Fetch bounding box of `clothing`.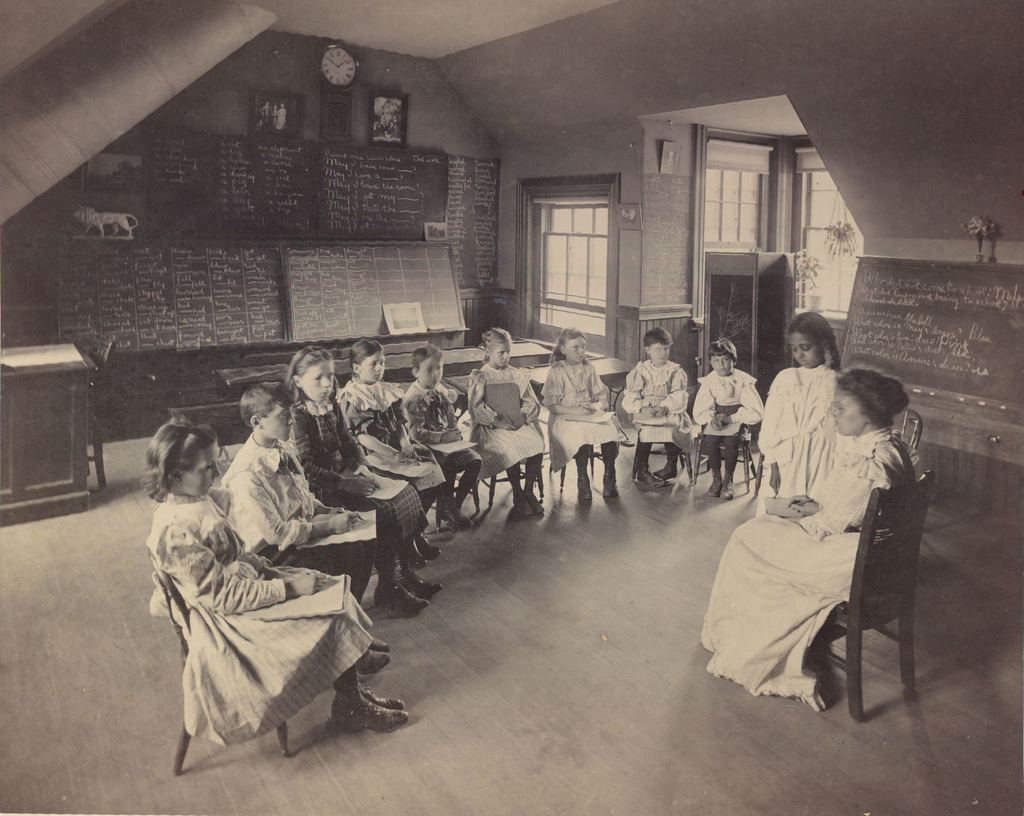
Bbox: {"x1": 407, "y1": 373, "x2": 480, "y2": 498}.
